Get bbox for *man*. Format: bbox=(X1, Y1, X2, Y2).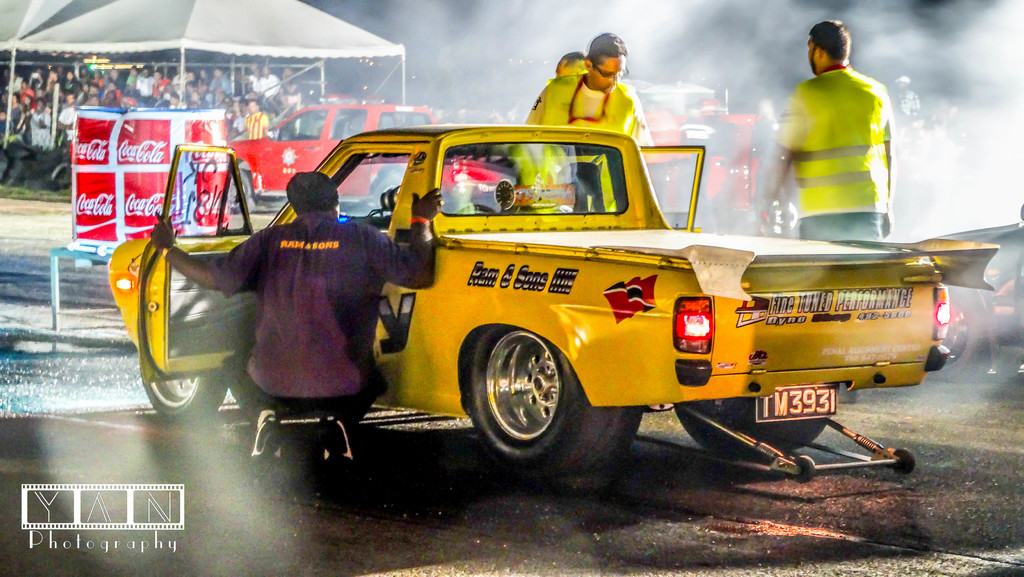
bbox=(52, 92, 77, 132).
